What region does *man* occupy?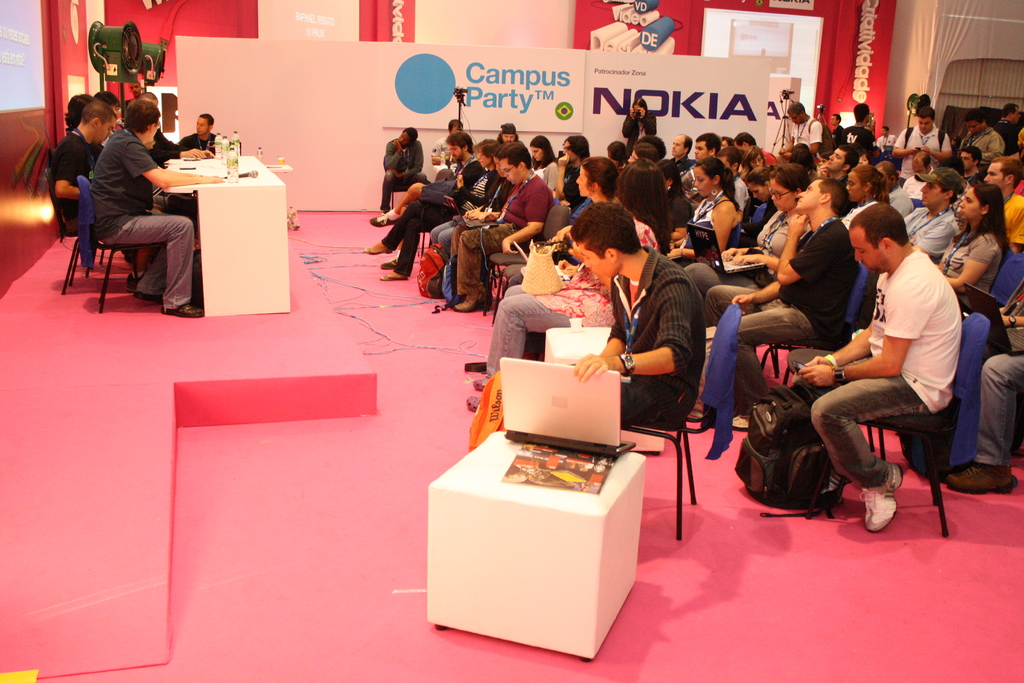
179/113/218/157.
